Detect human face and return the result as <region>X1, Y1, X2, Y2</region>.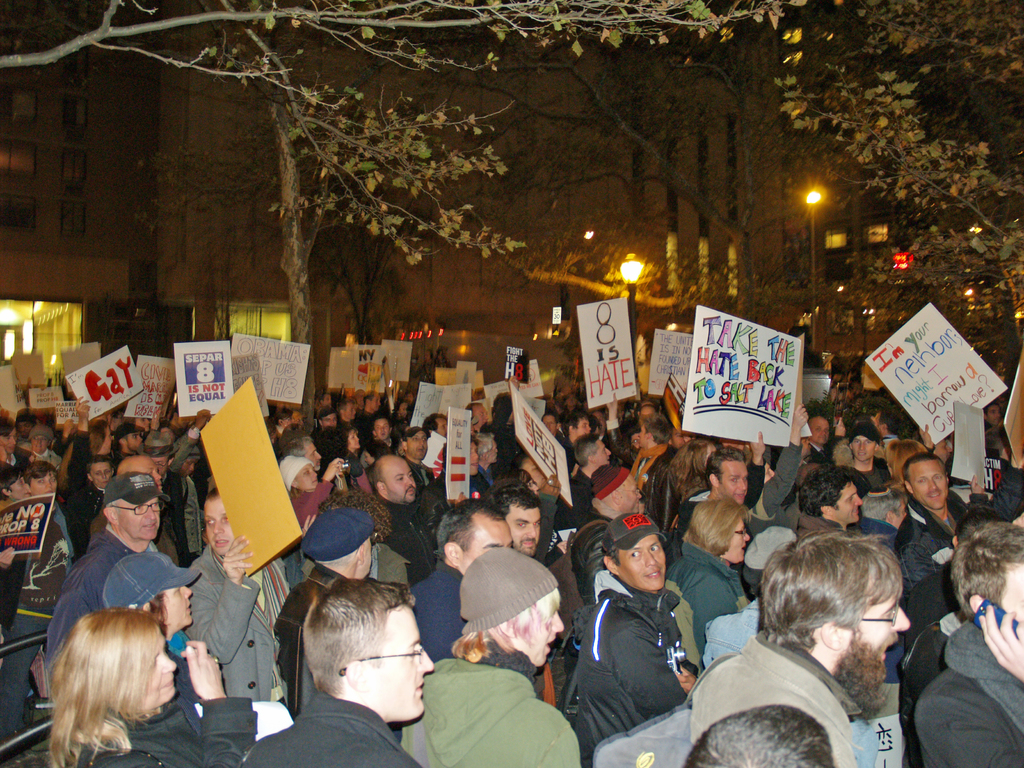
<region>851, 433, 879, 460</region>.
